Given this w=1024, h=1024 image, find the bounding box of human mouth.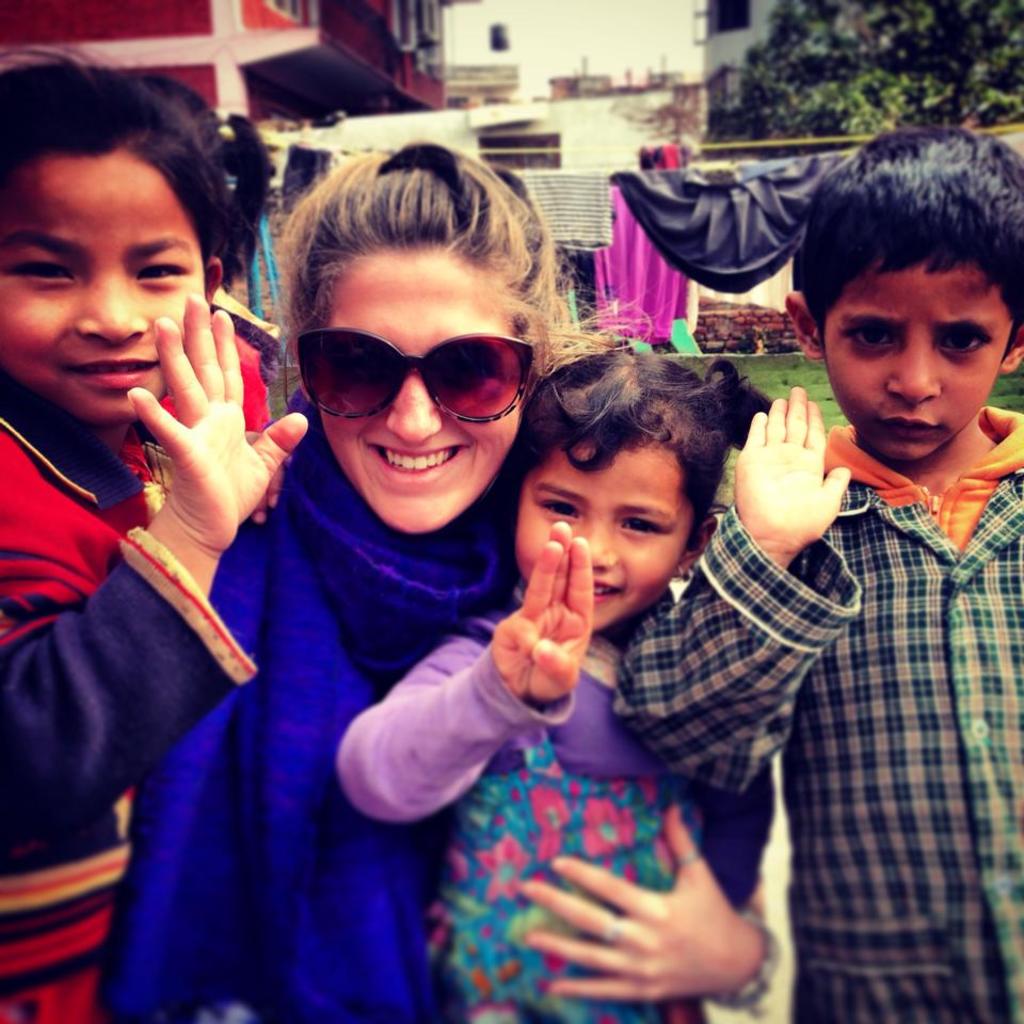
<region>592, 581, 619, 601</region>.
